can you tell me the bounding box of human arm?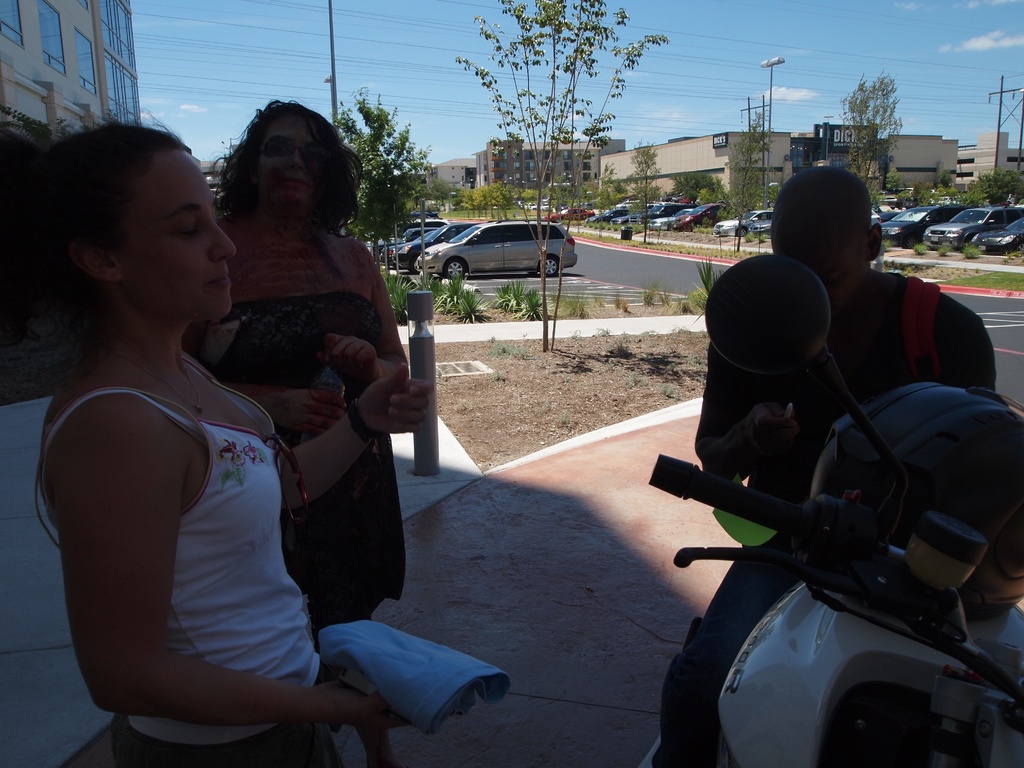
box=[959, 321, 997, 389].
